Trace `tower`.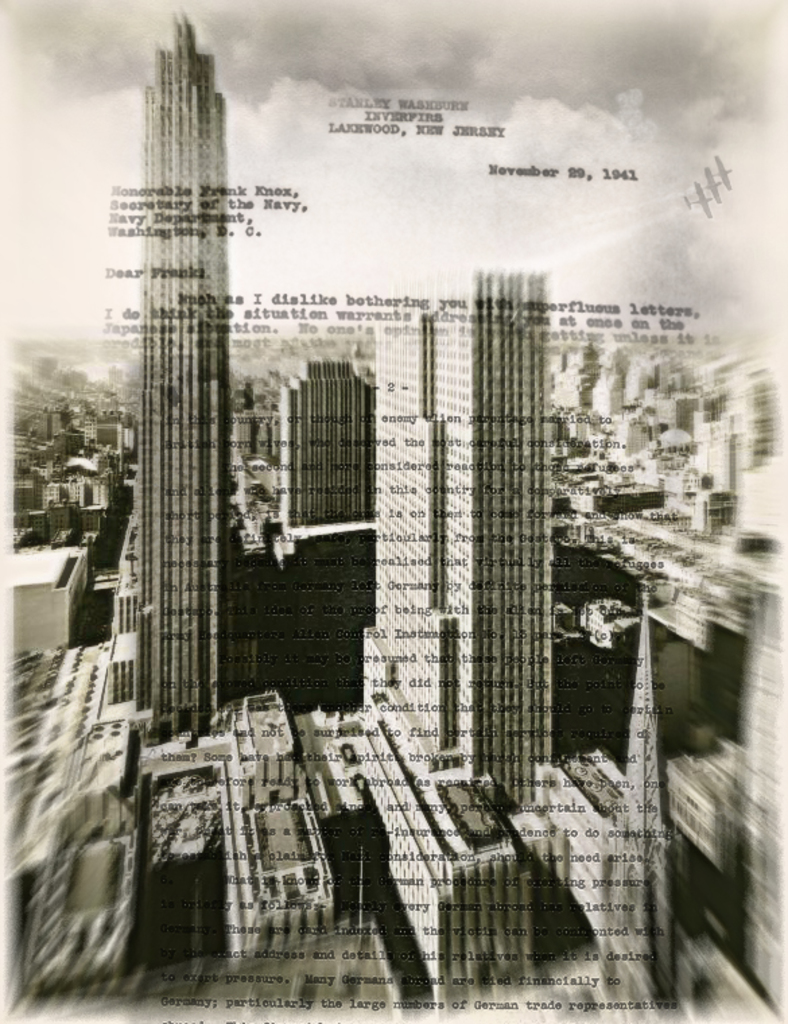
Traced to bbox(135, 4, 232, 746).
